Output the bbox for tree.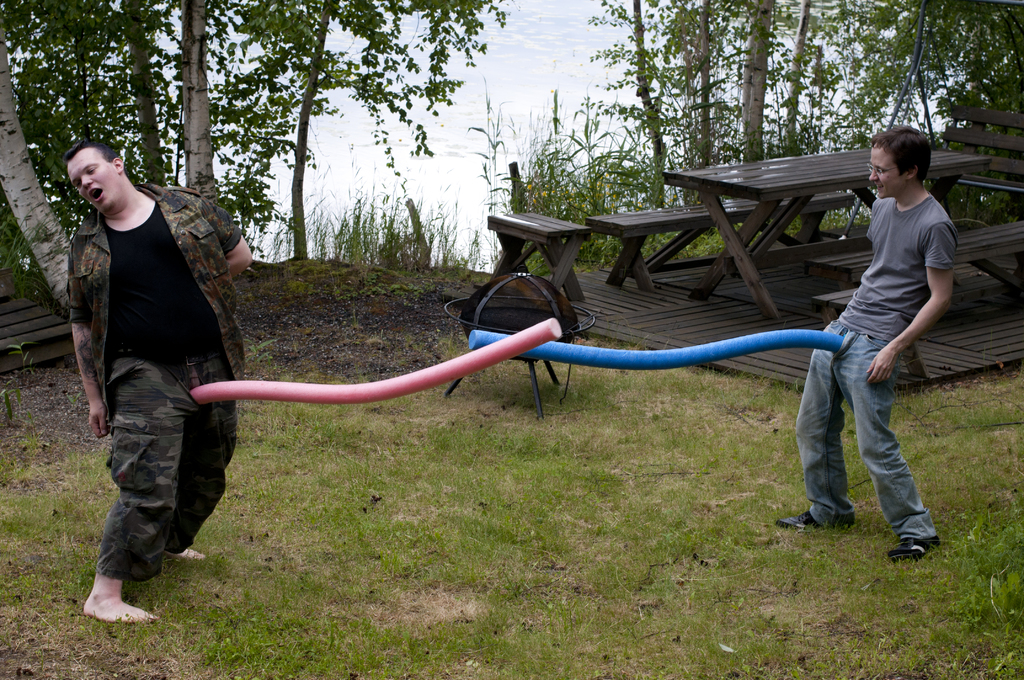
(0, 0, 519, 259).
